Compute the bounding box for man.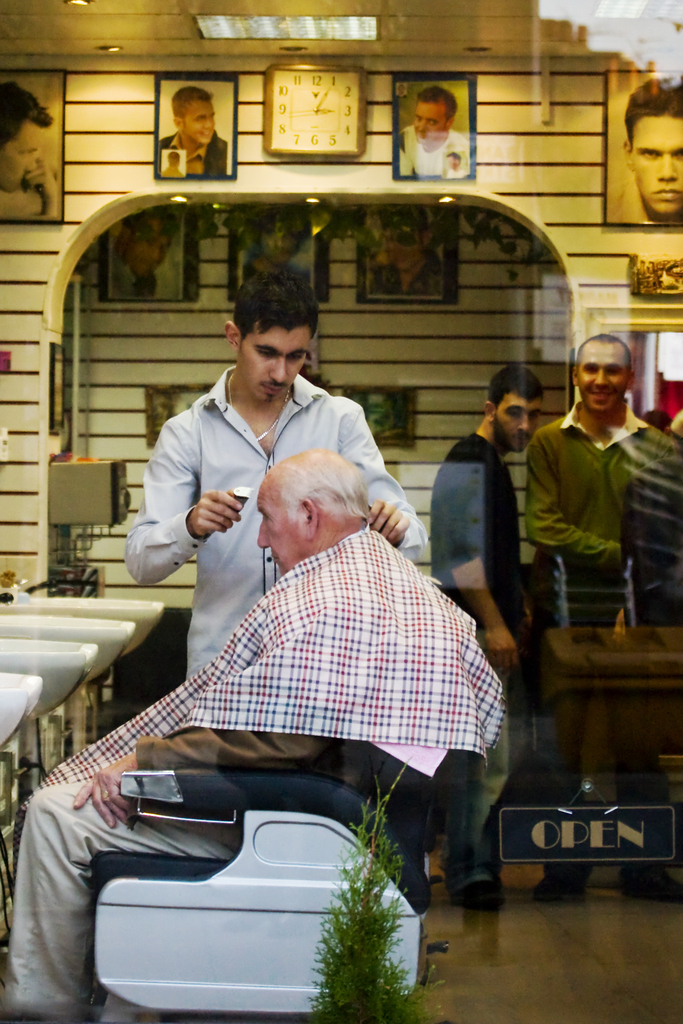
(x1=393, y1=77, x2=482, y2=179).
